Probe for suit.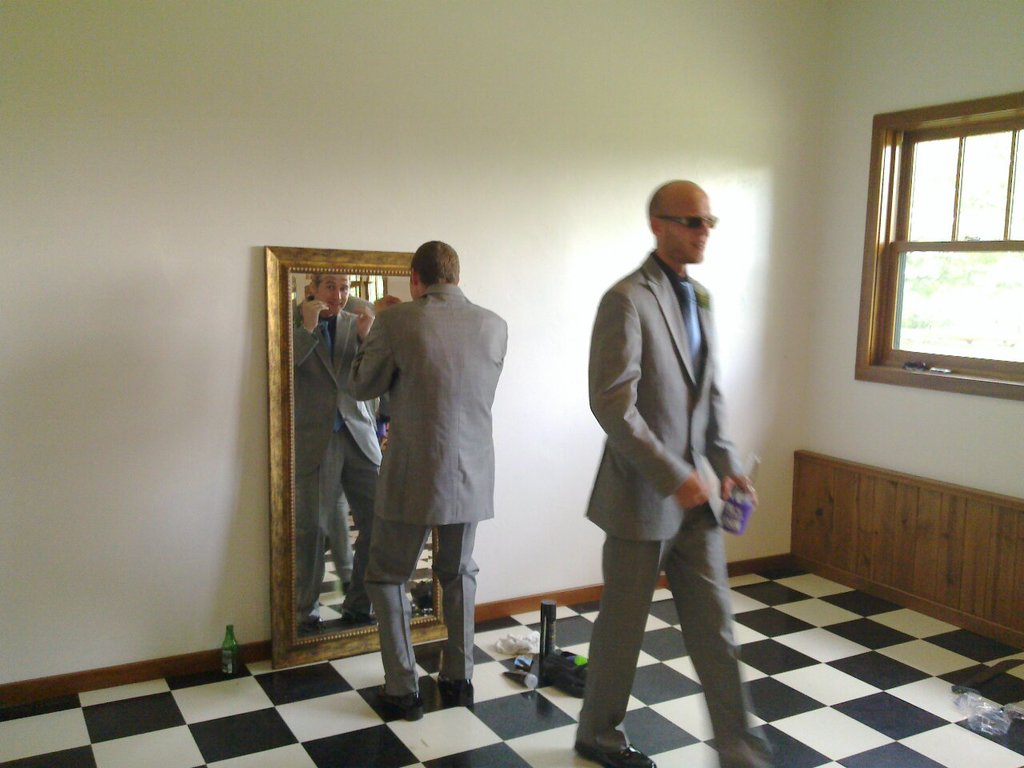
Probe result: (left=338, top=290, right=506, bottom=694).
